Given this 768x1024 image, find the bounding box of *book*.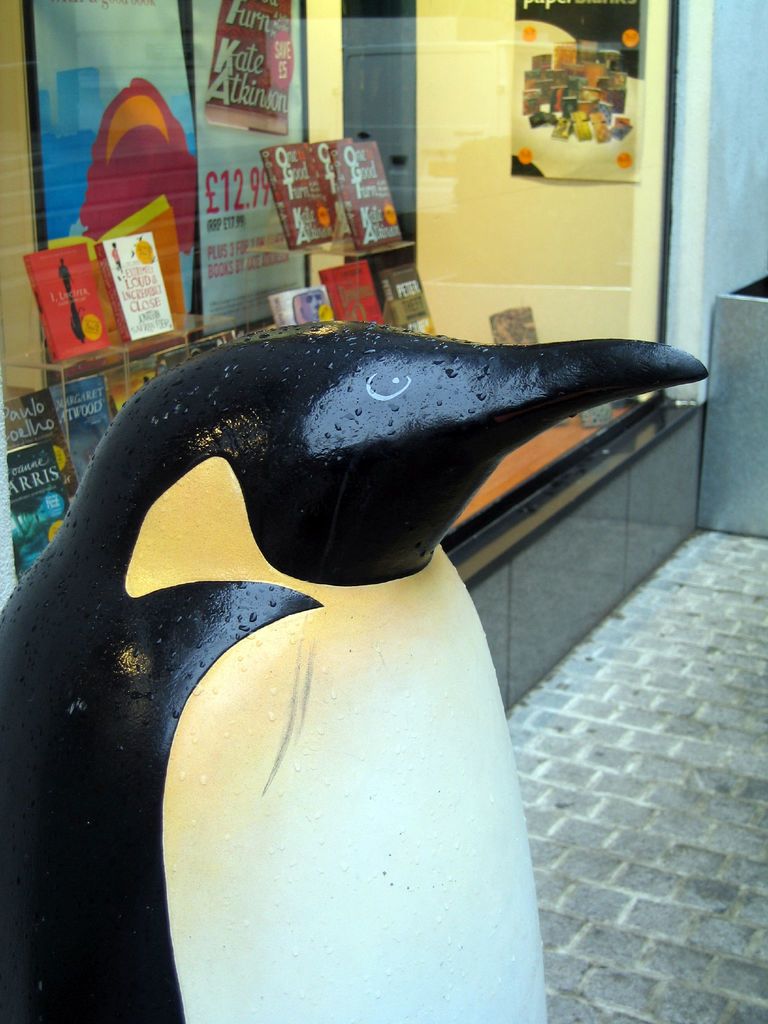
25,239,107,361.
